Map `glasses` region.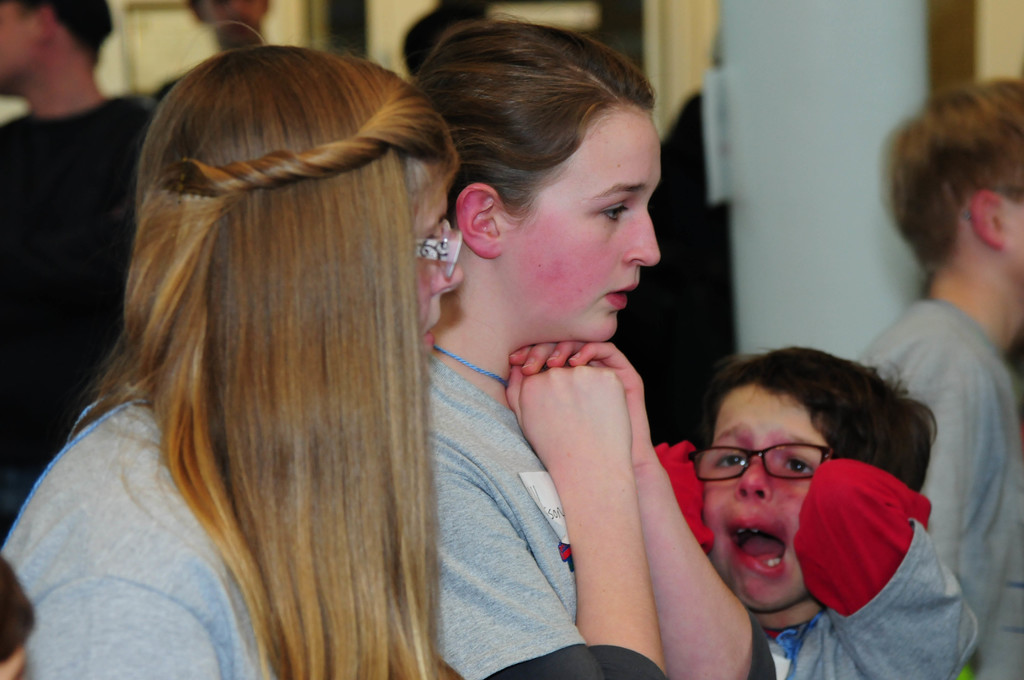
Mapped to x1=412, y1=221, x2=461, y2=273.
